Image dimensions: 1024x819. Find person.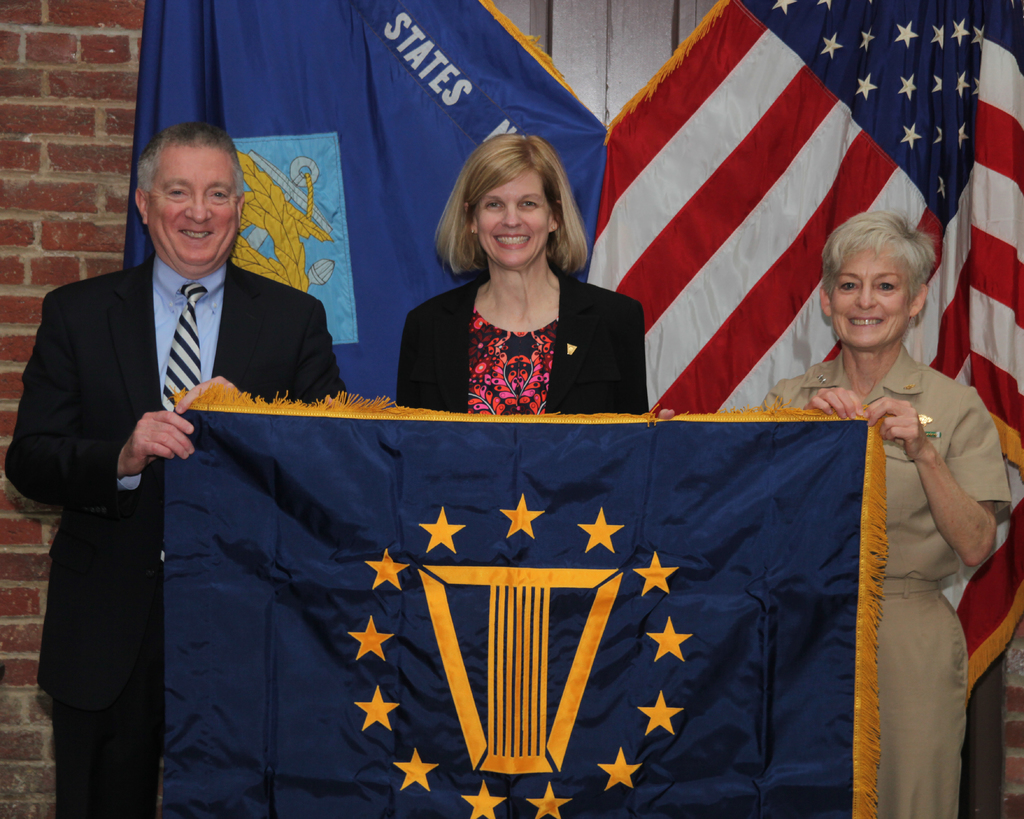
crop(762, 214, 1010, 818).
